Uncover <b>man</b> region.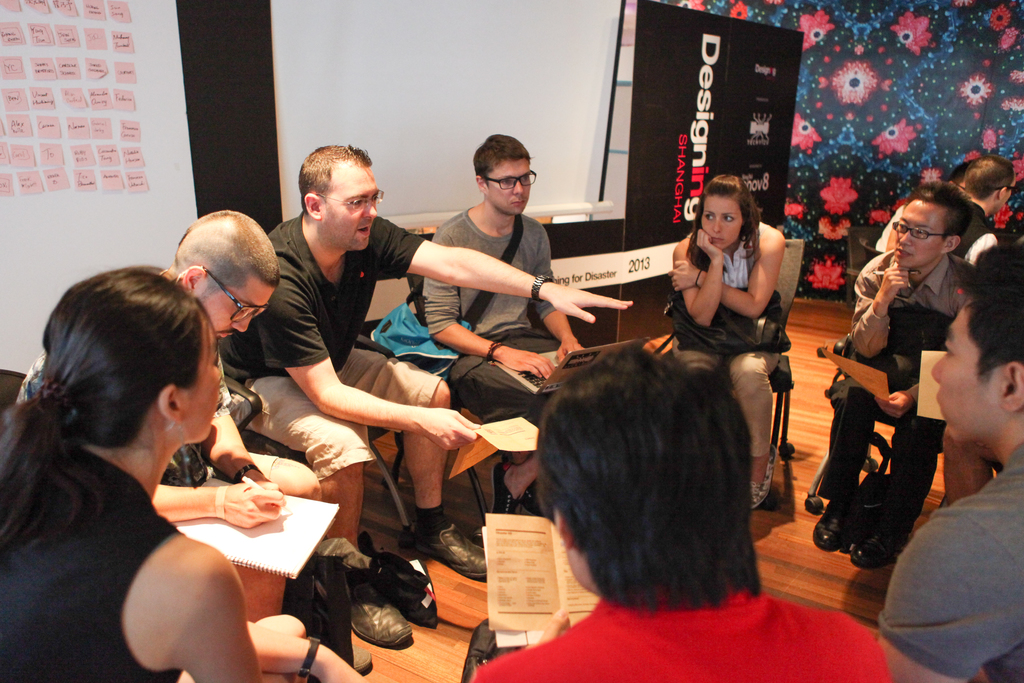
Uncovered: (left=882, top=236, right=1023, bottom=682).
